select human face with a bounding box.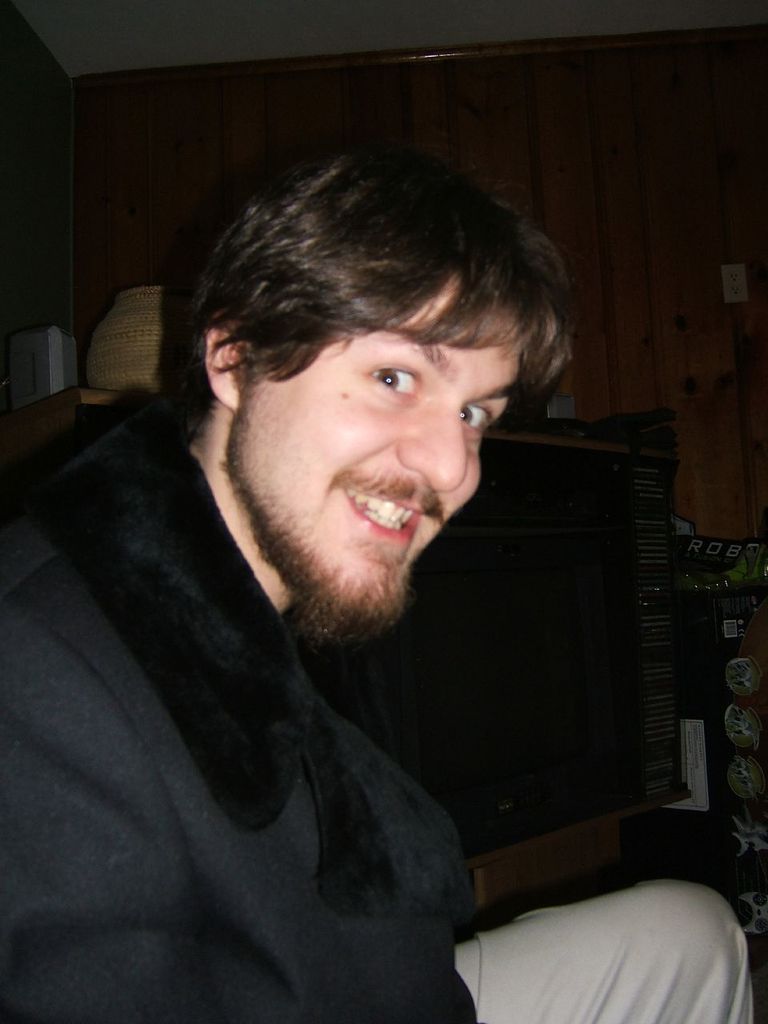
(left=229, top=265, right=531, bottom=645).
